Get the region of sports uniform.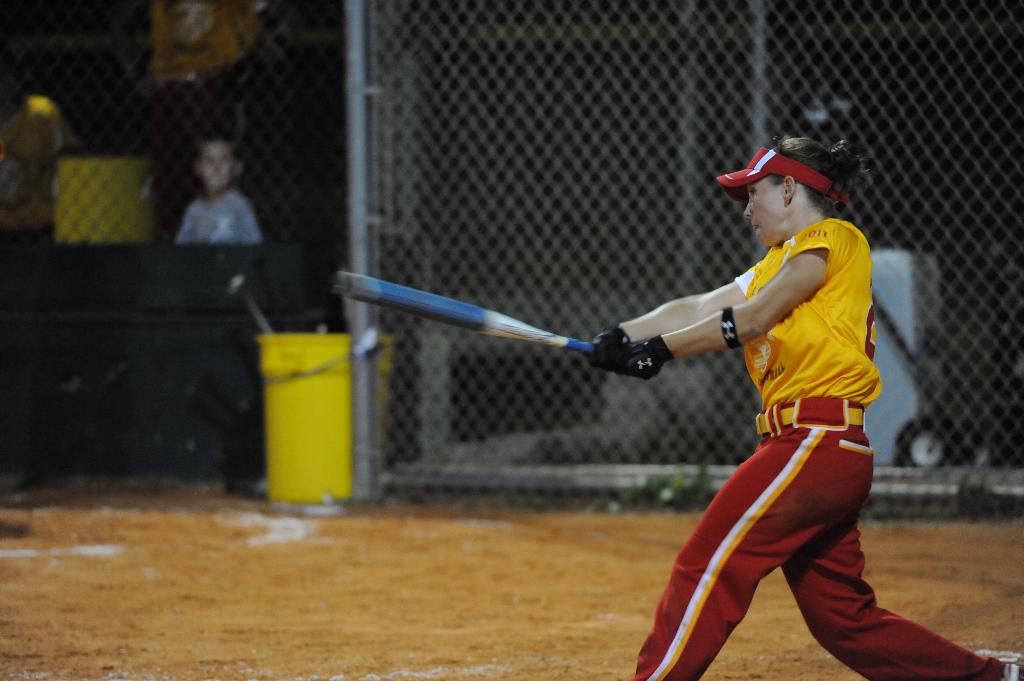
box=[441, 146, 873, 631].
